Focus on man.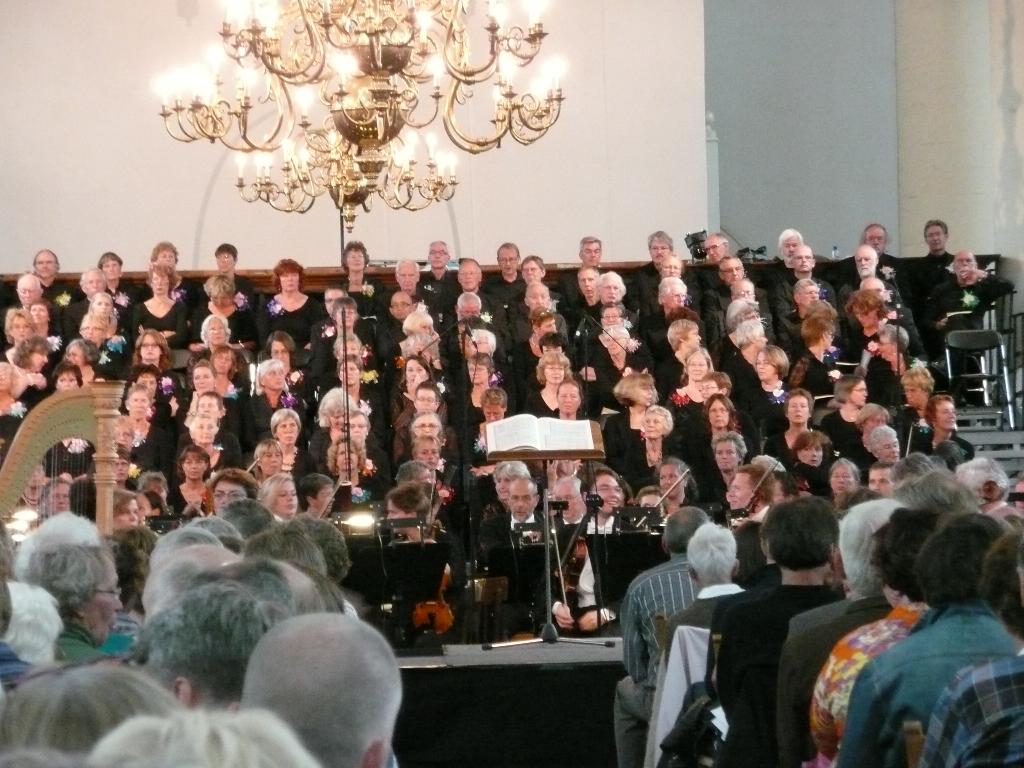
Focused at bbox(140, 582, 271, 709).
